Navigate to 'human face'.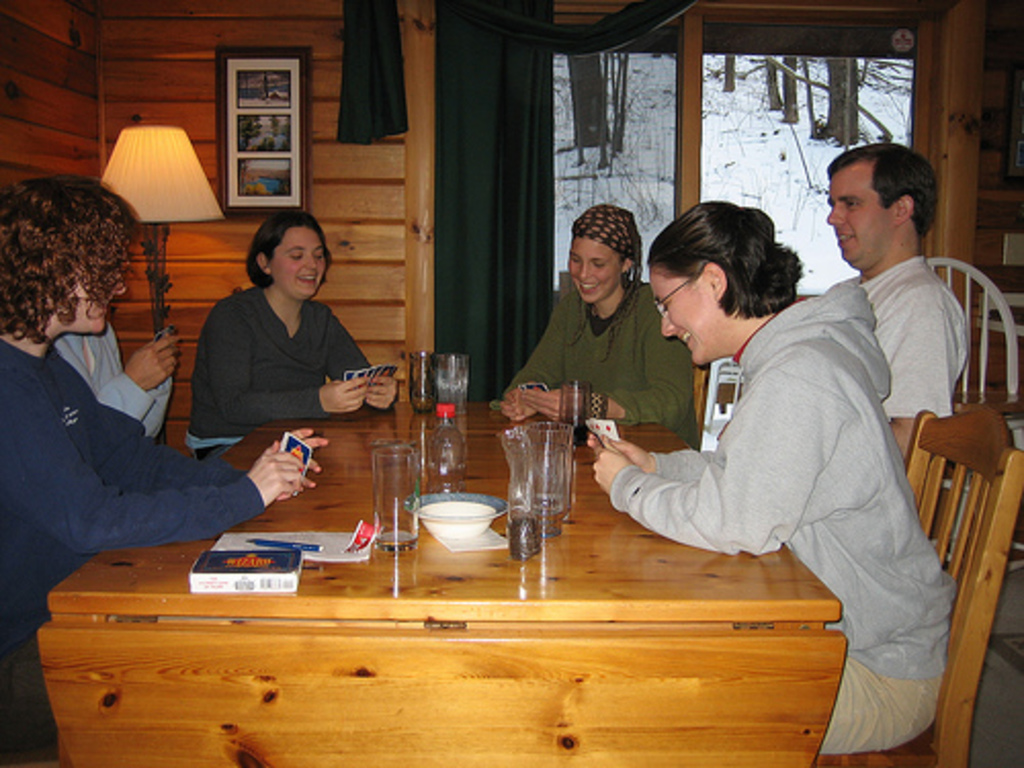
Navigation target: BBox(825, 164, 881, 264).
